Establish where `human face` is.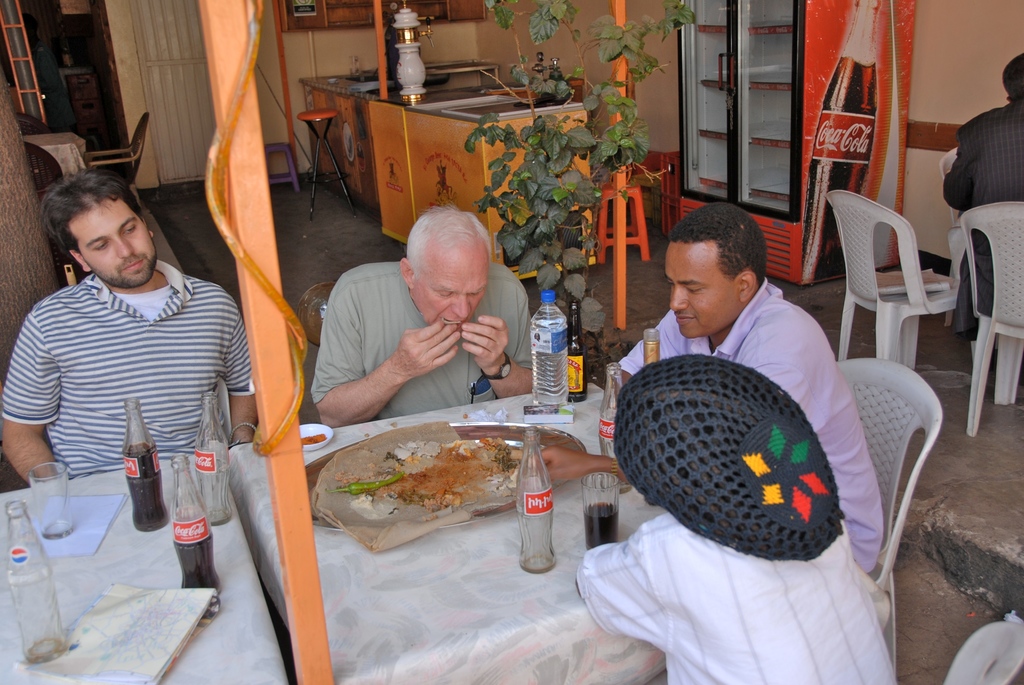
Established at (71,194,162,294).
